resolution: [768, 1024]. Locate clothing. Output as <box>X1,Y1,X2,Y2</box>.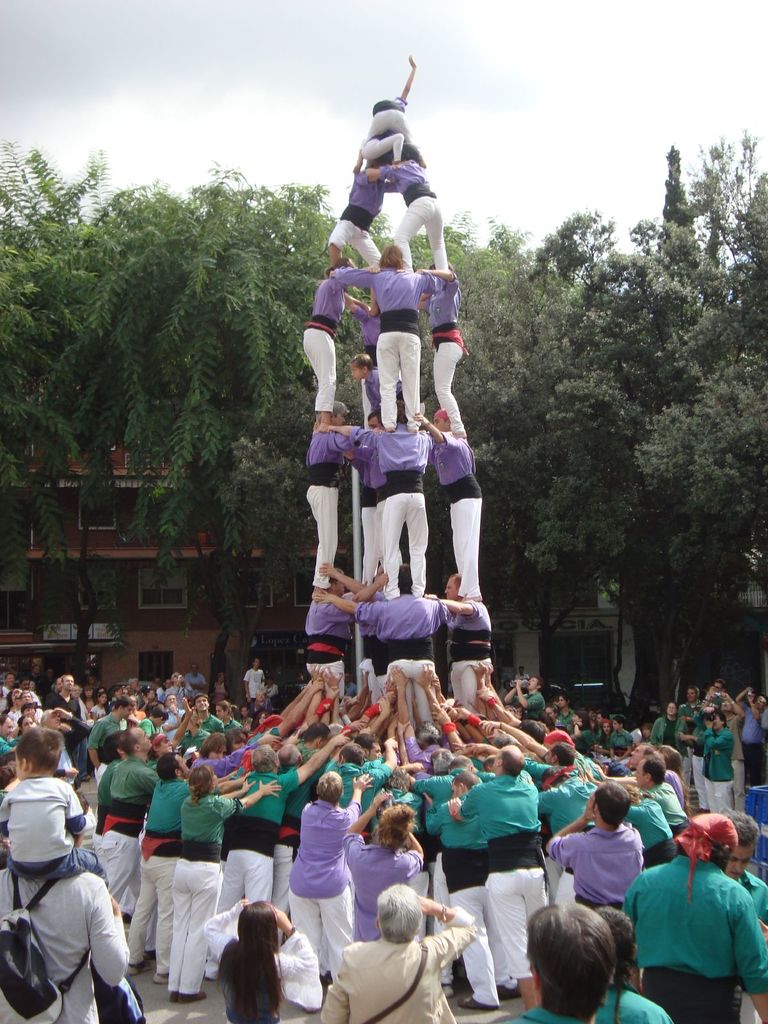
<box>701,727,731,818</box>.
